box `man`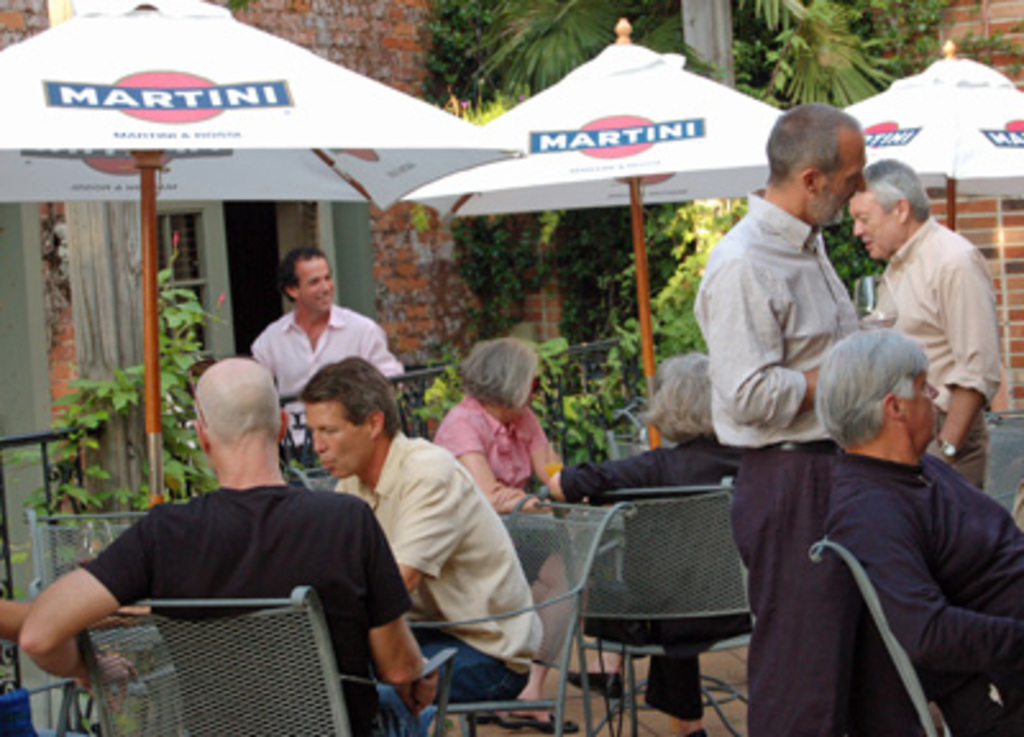
pyautogui.locateOnScreen(696, 95, 870, 734)
